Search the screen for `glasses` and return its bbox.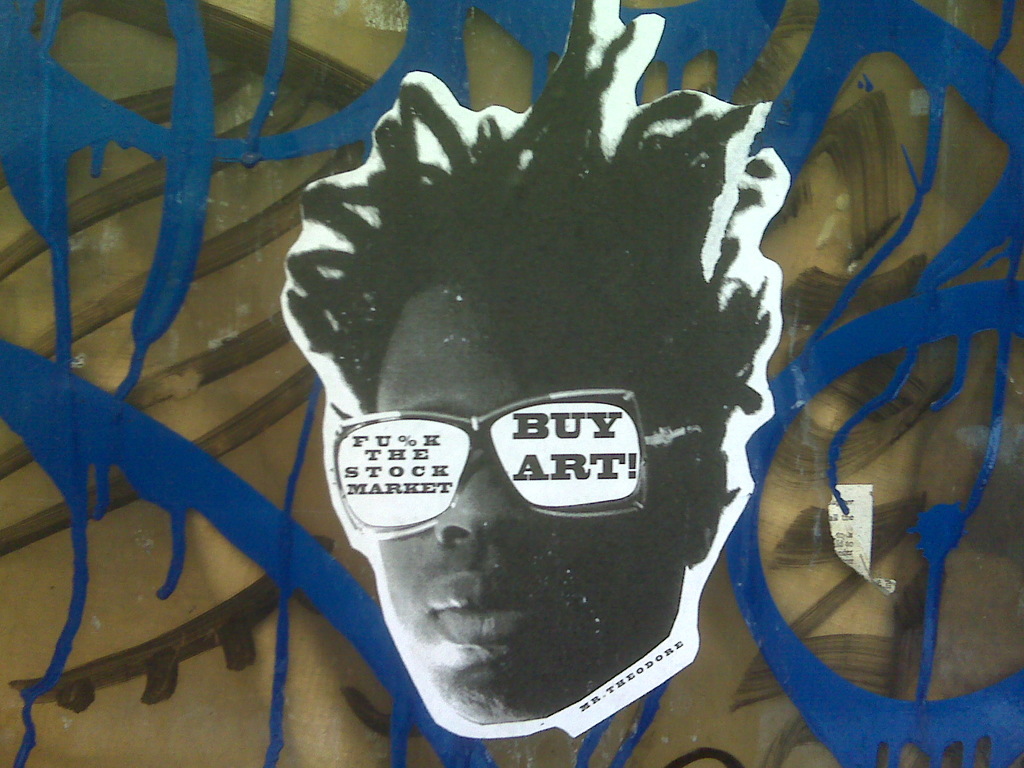
Found: crop(324, 385, 707, 540).
